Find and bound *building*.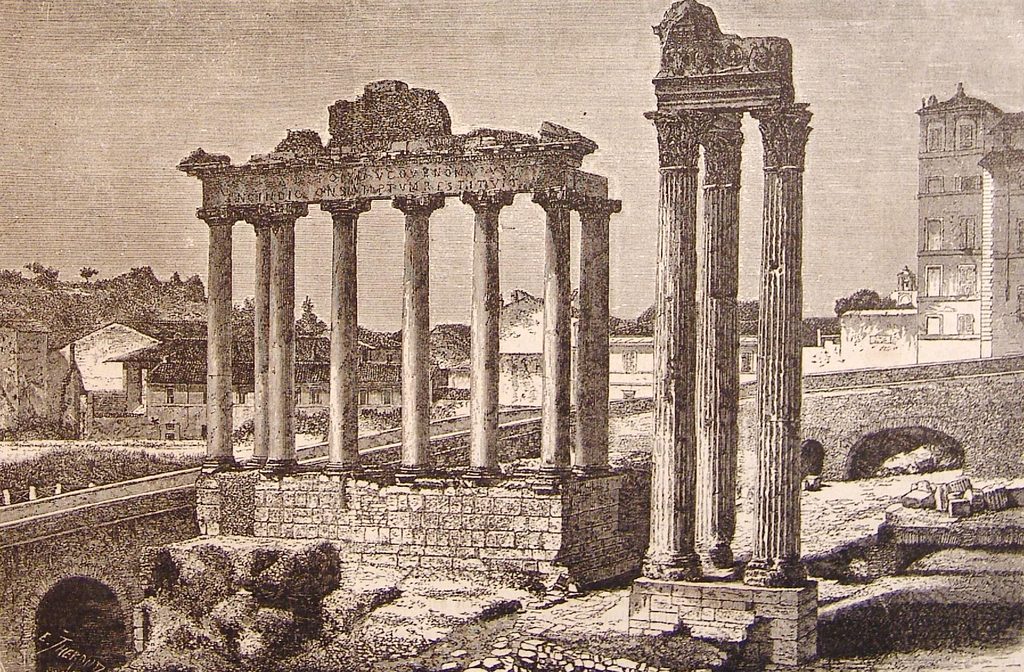
Bound: rect(886, 262, 920, 310).
